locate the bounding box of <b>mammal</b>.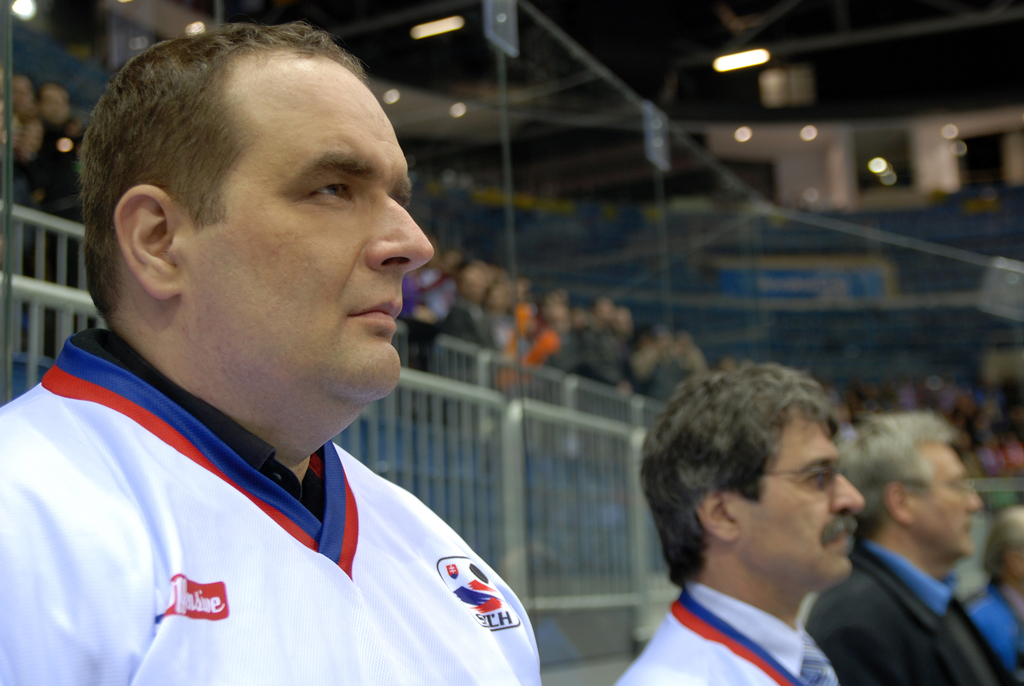
Bounding box: (left=965, top=510, right=1023, bottom=684).
